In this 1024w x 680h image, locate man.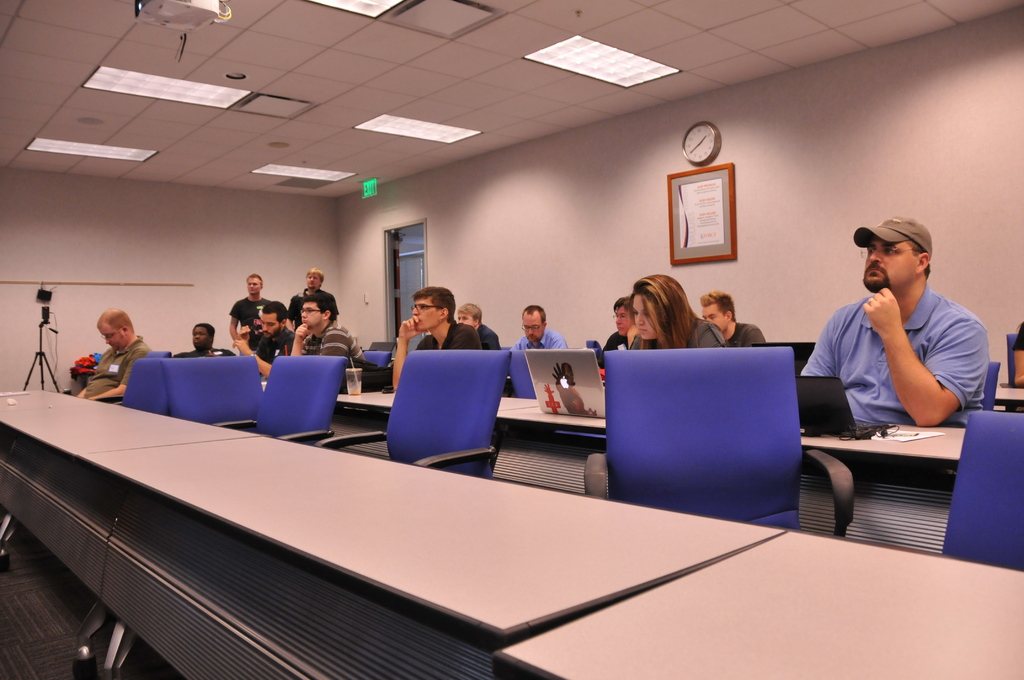
Bounding box: pyautogui.locateOnScreen(173, 321, 235, 357).
